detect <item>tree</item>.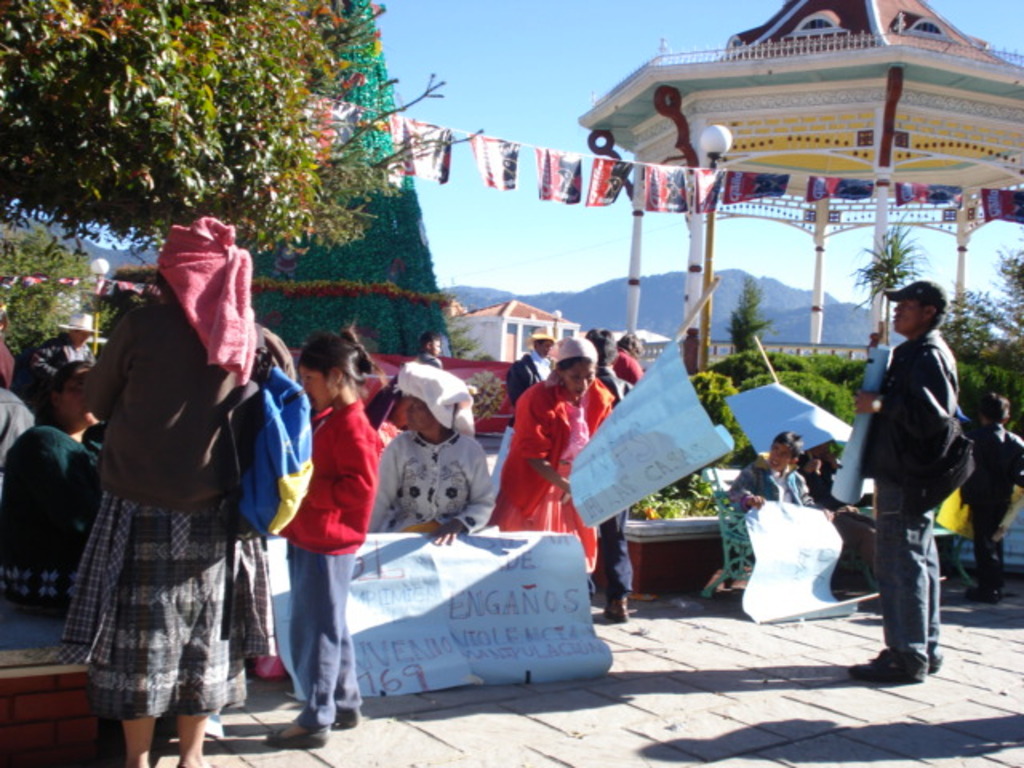
Detected at (x1=18, y1=22, x2=446, y2=274).
